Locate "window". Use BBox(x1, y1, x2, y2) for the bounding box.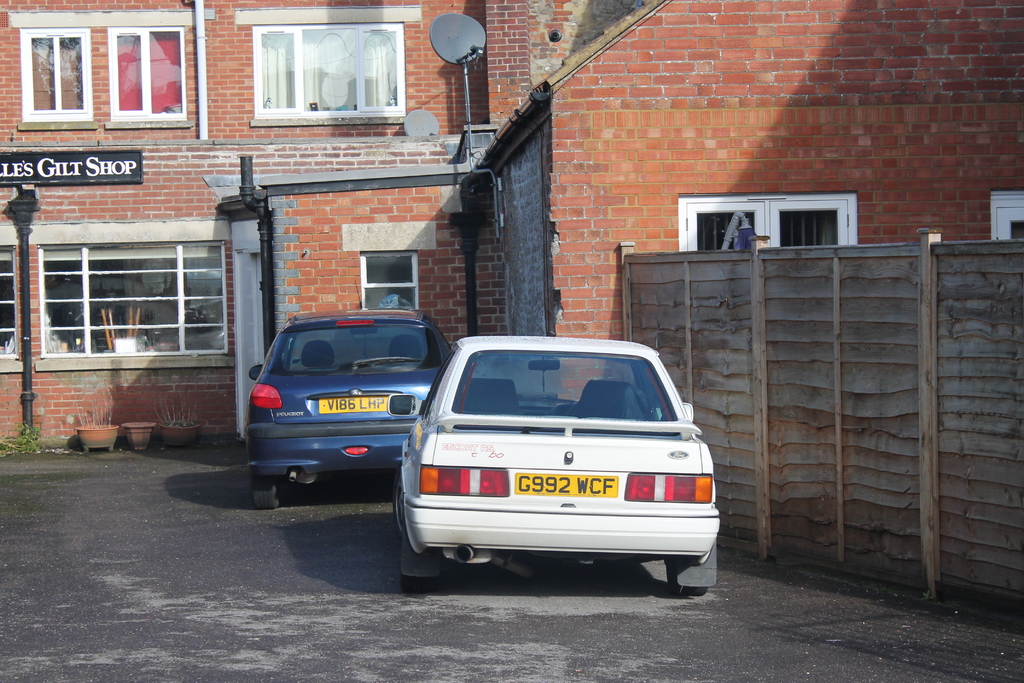
BBox(234, 13, 419, 115).
